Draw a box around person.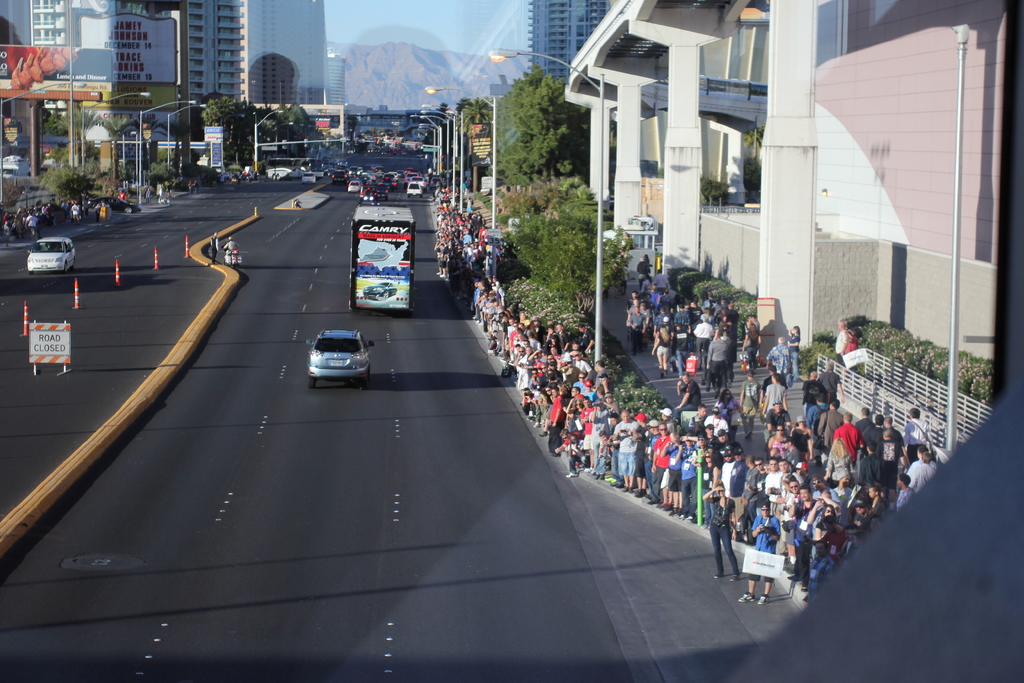
(803,365,826,411).
